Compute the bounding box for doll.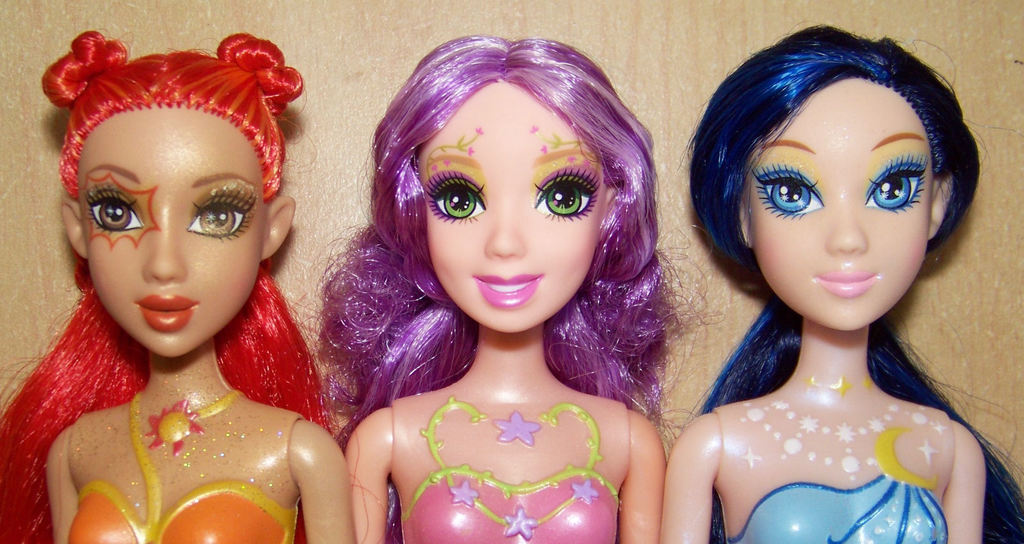
bbox(312, 35, 670, 543).
